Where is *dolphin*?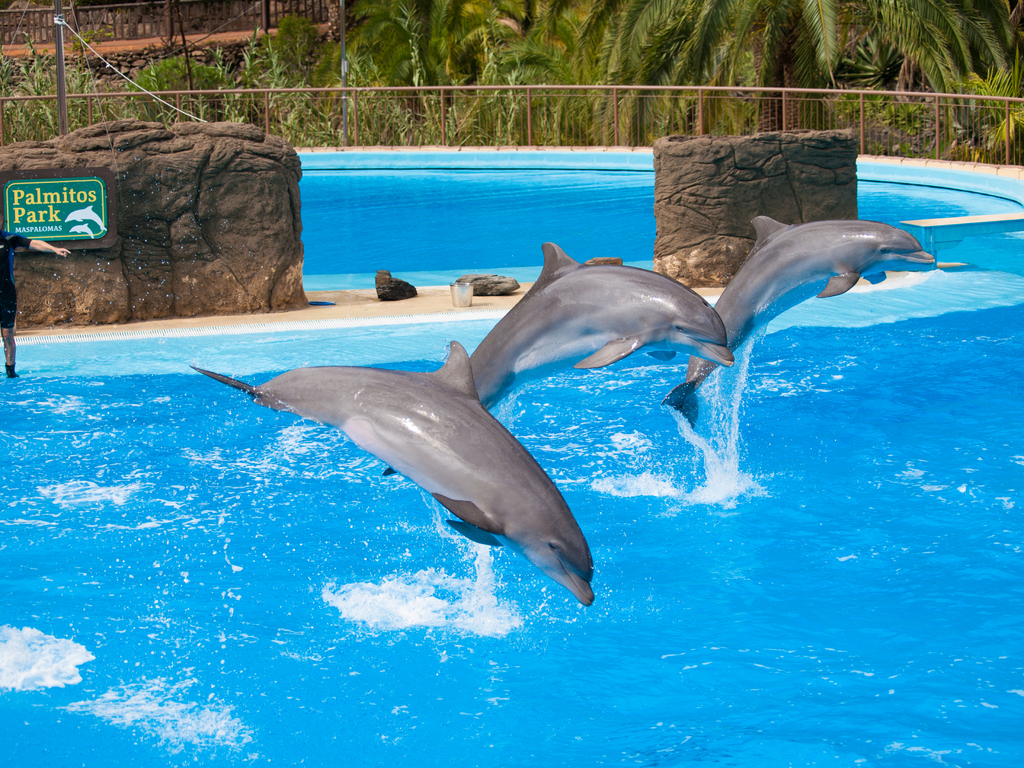
detection(189, 333, 596, 610).
